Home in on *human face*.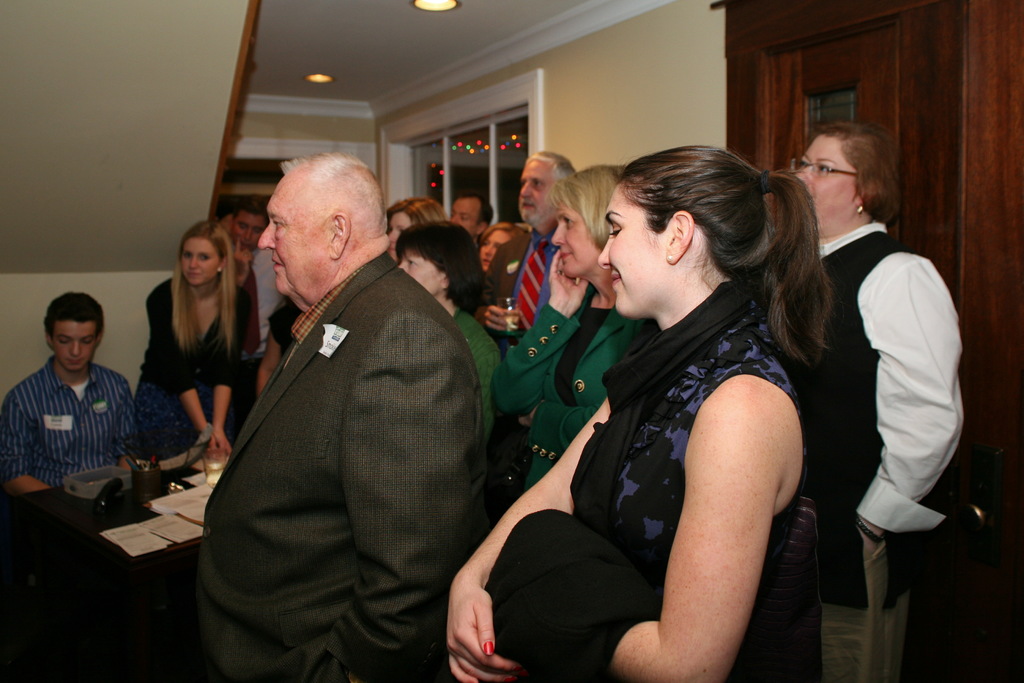
Homed in at Rect(48, 321, 97, 371).
